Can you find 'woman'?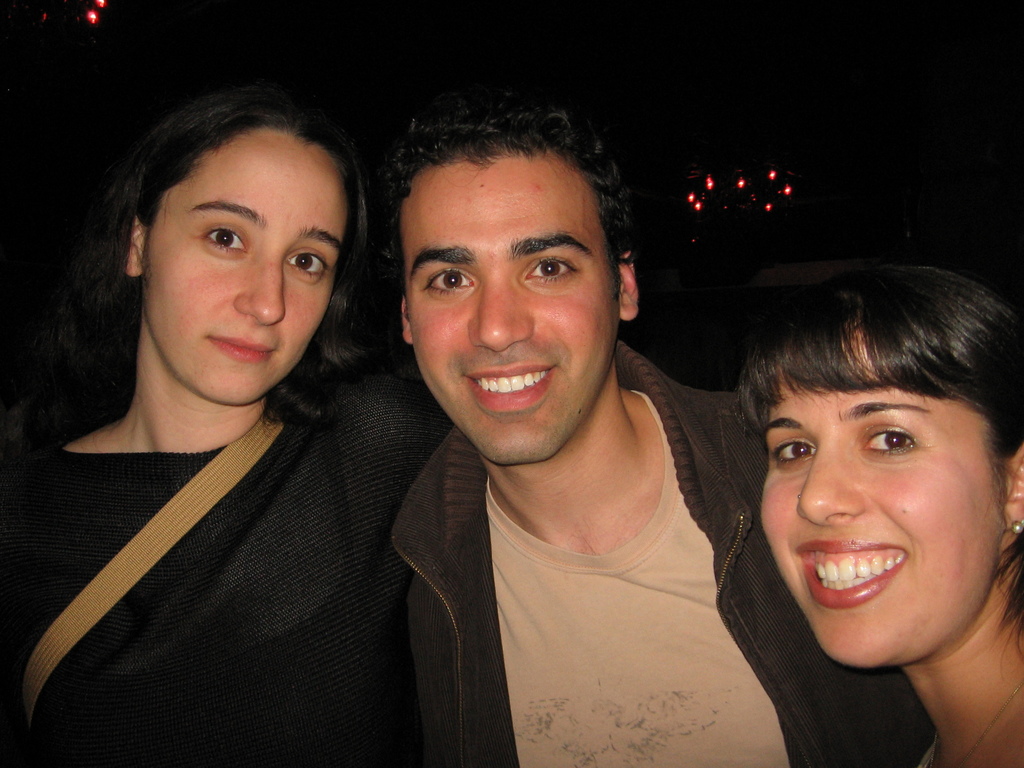
Yes, bounding box: Rect(738, 262, 1023, 765).
